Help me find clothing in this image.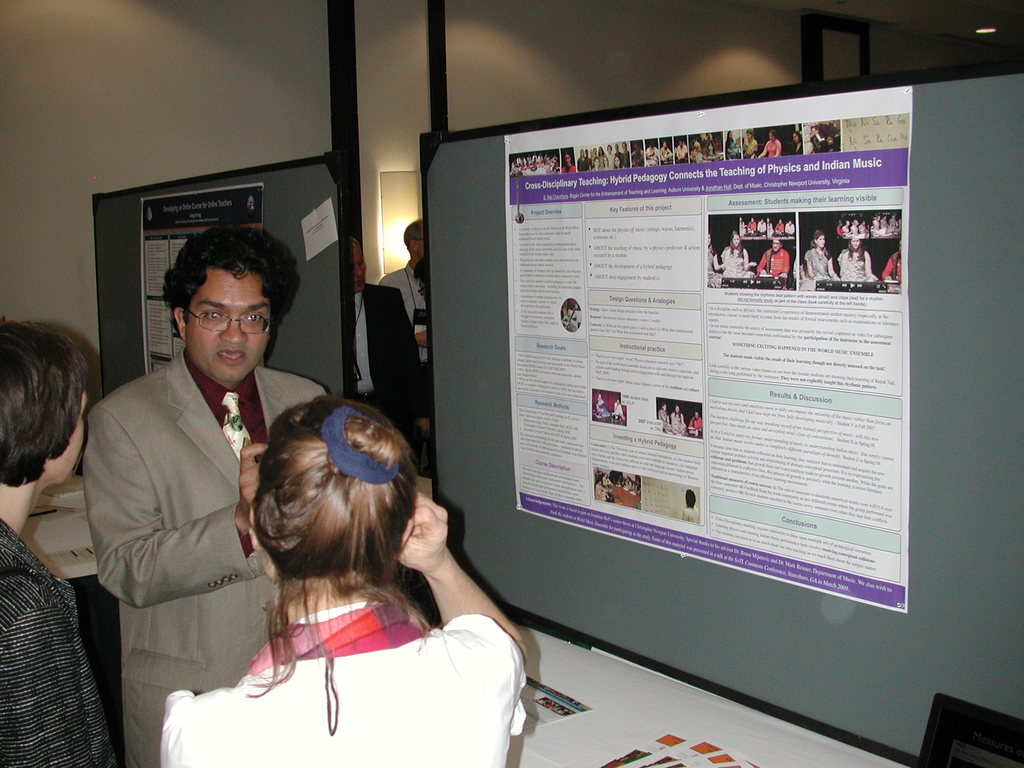
Found it: <bbox>561, 165, 578, 172</bbox>.
